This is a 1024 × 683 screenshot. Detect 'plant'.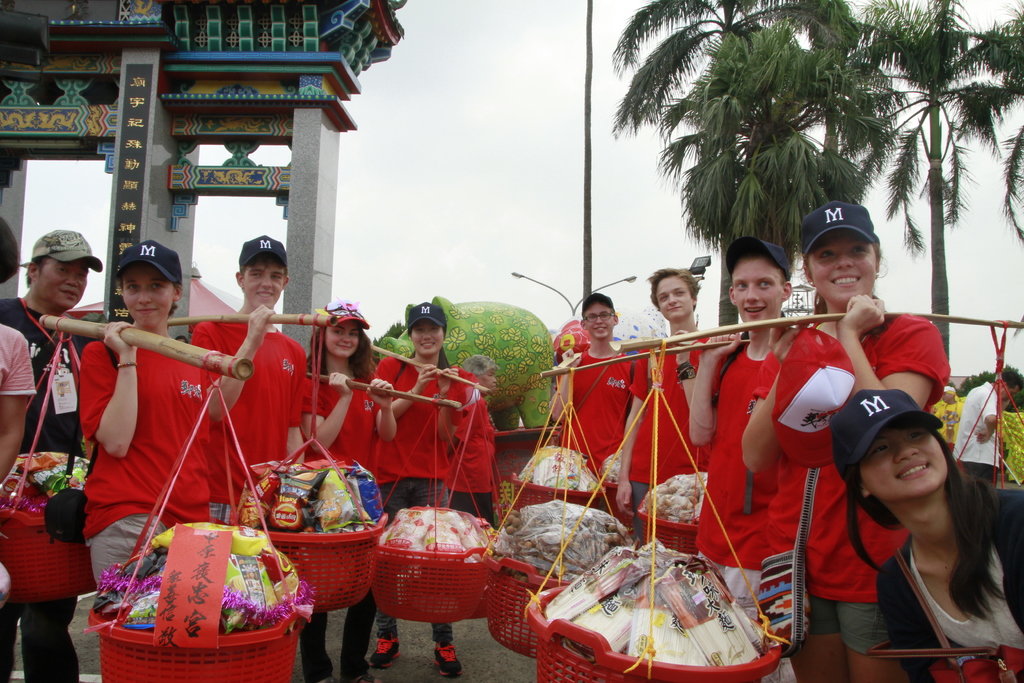
945/355/1023/431.
